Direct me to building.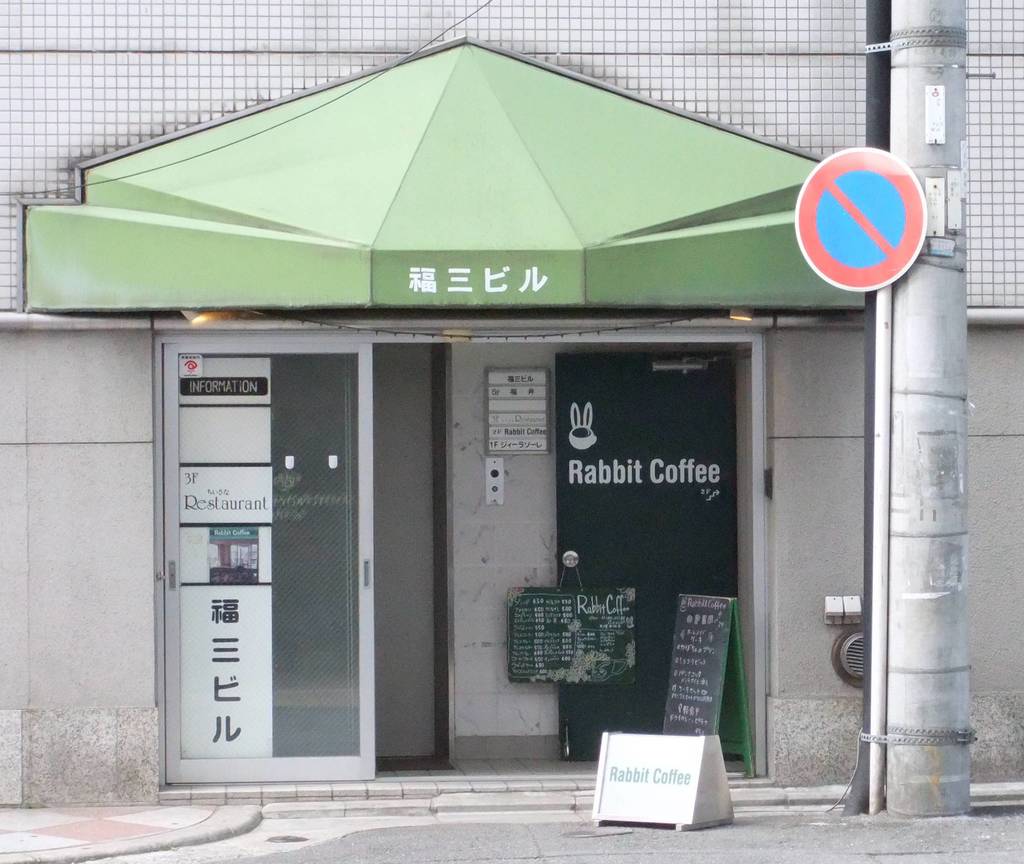
Direction: (left=0, top=0, right=1023, bottom=810).
